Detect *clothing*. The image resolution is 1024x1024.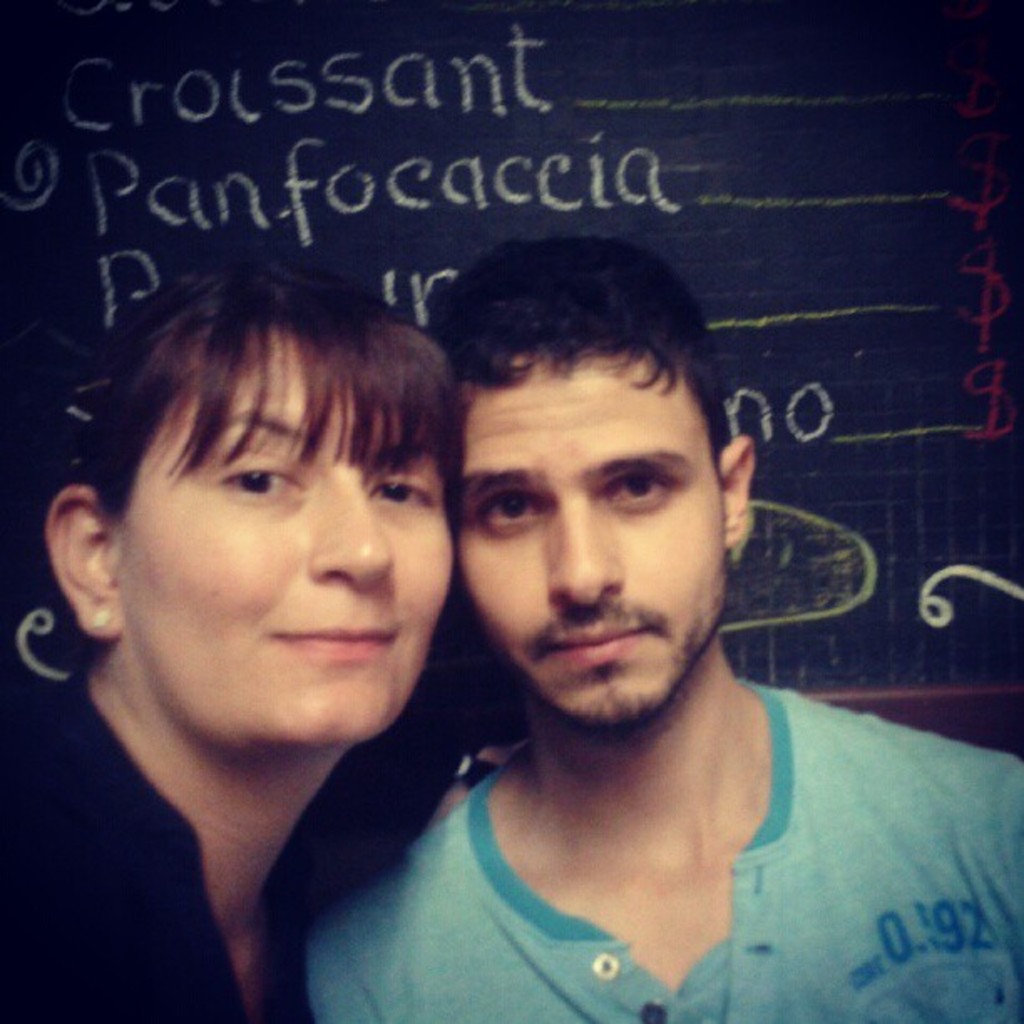
(305,678,1022,1022).
